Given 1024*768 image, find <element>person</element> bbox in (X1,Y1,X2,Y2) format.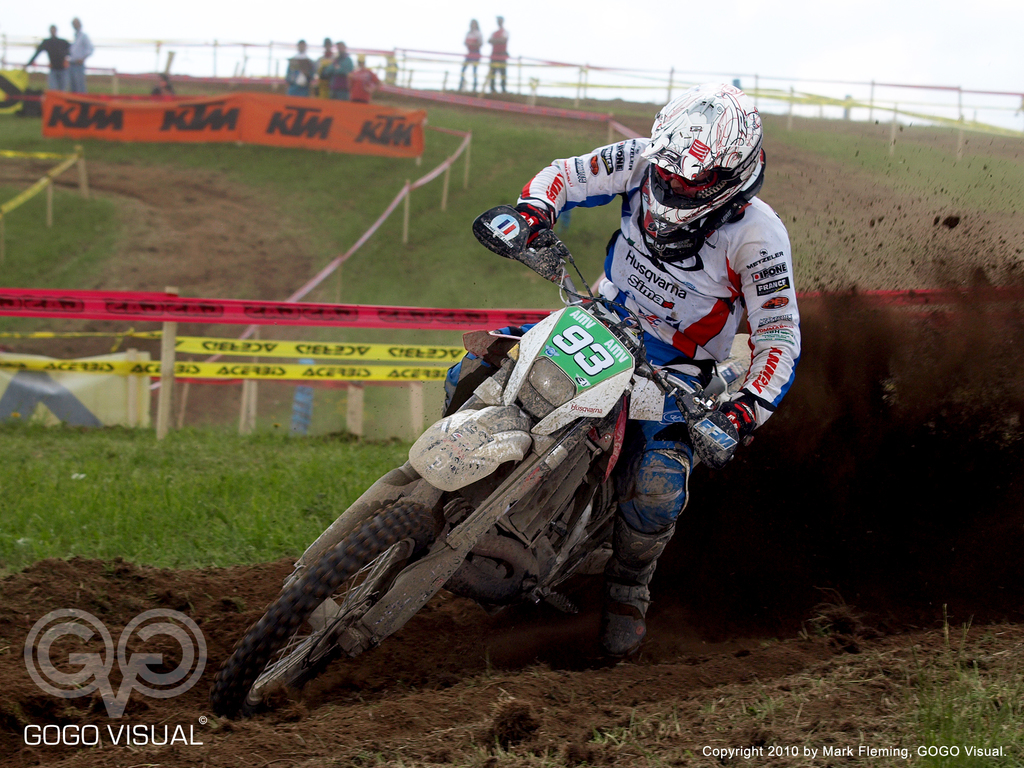
(325,45,354,100).
